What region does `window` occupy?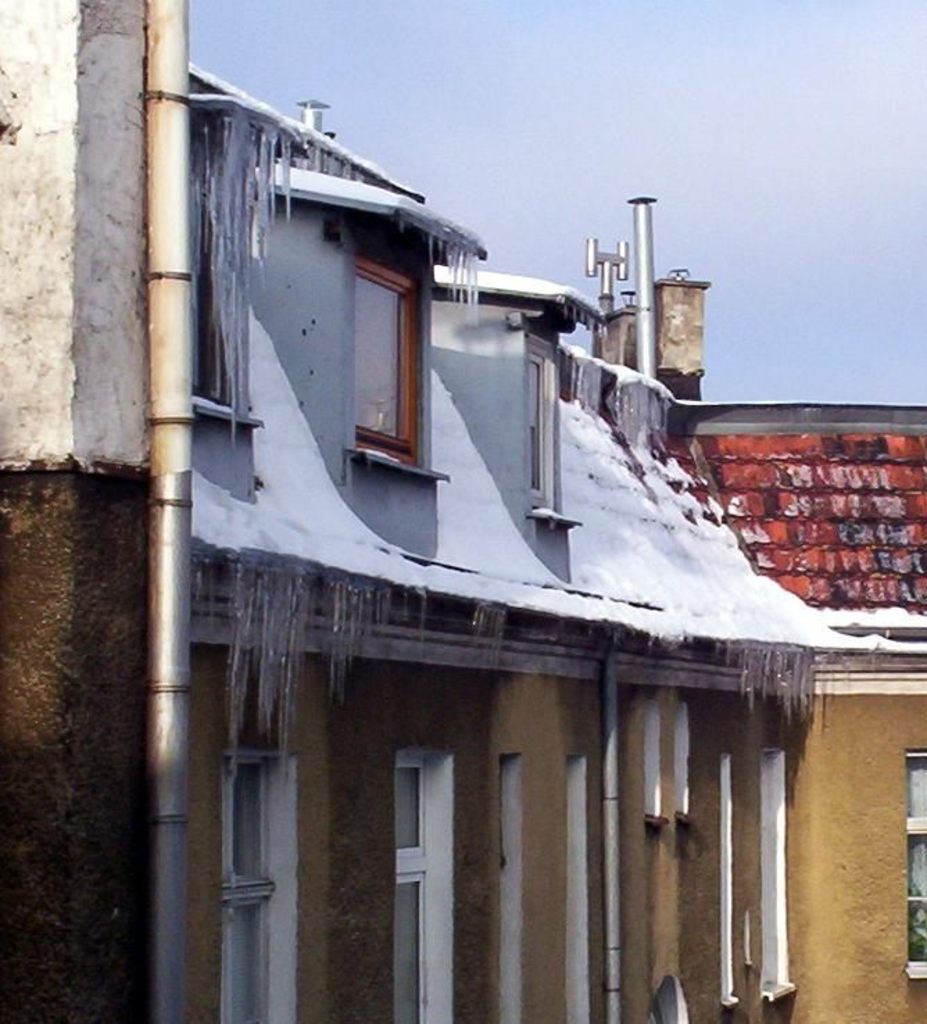
box(913, 756, 926, 957).
